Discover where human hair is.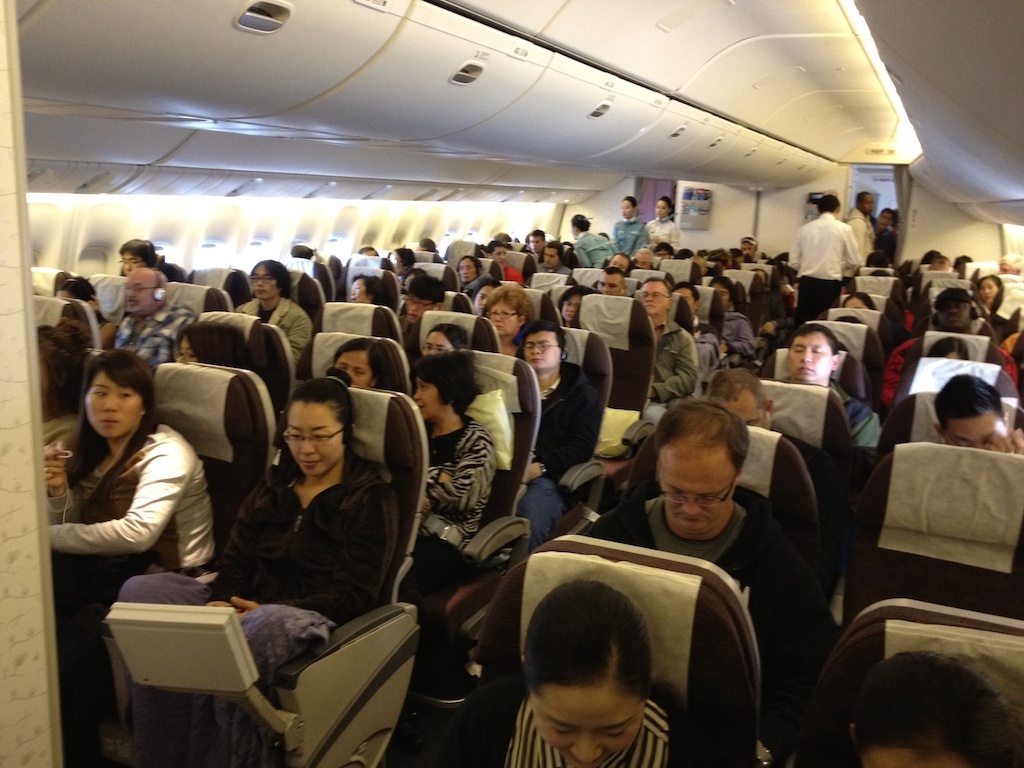
Discovered at left=705, top=363, right=771, bottom=410.
